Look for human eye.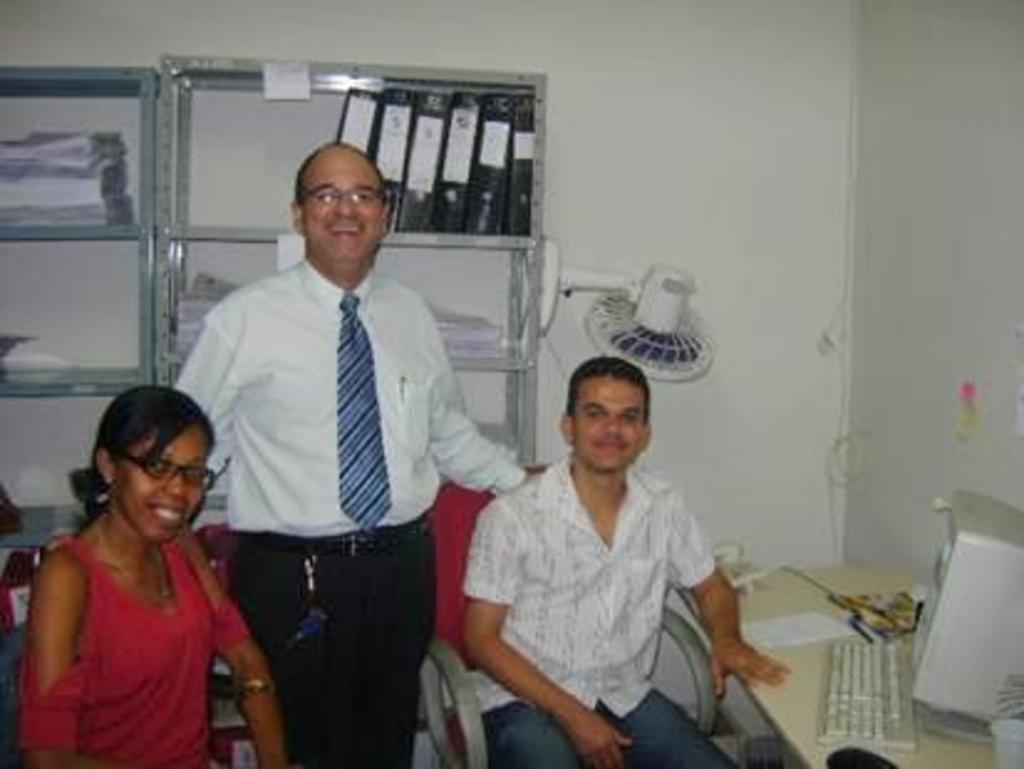
Found: box(578, 402, 607, 424).
